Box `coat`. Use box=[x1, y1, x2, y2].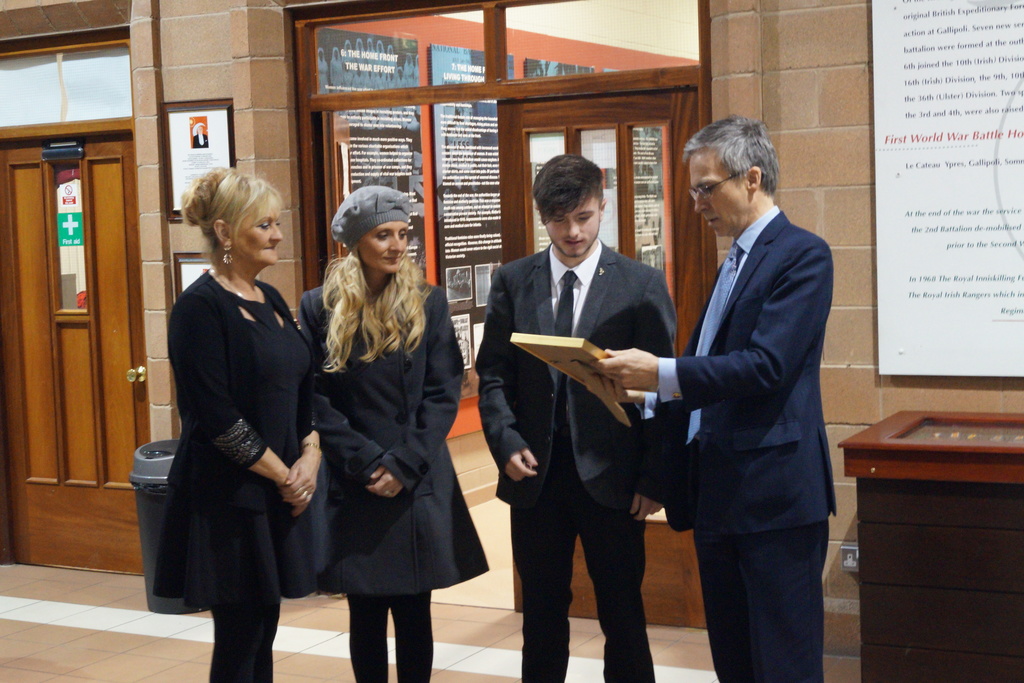
box=[305, 223, 463, 606].
